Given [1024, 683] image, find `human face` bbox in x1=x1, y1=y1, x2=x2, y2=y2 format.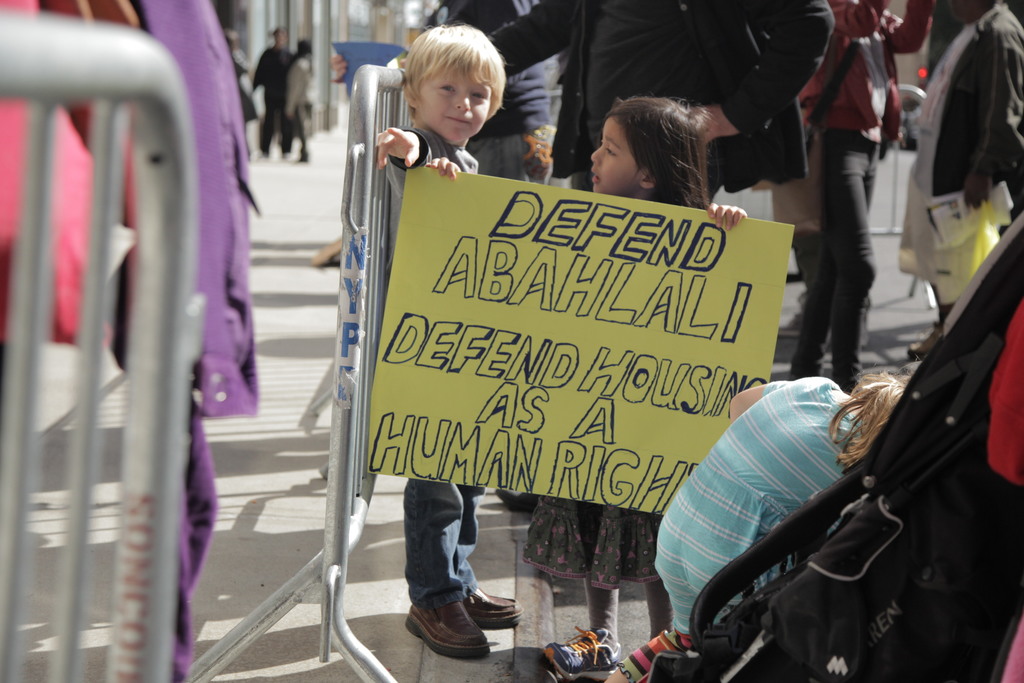
x1=416, y1=63, x2=490, y2=142.
